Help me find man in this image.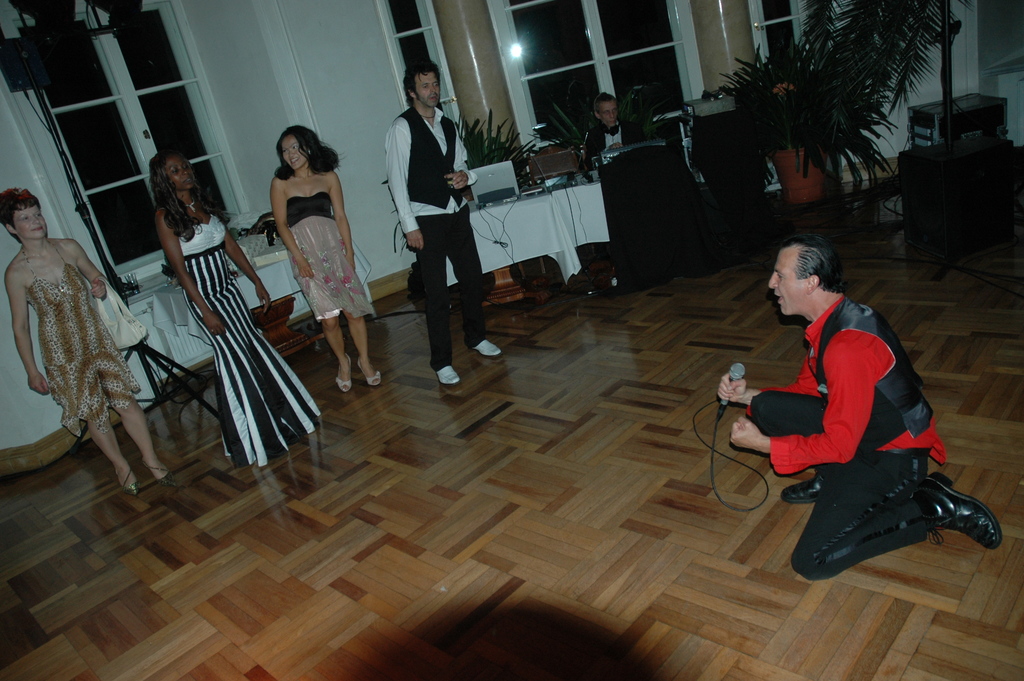
Found it: [582, 94, 641, 181].
